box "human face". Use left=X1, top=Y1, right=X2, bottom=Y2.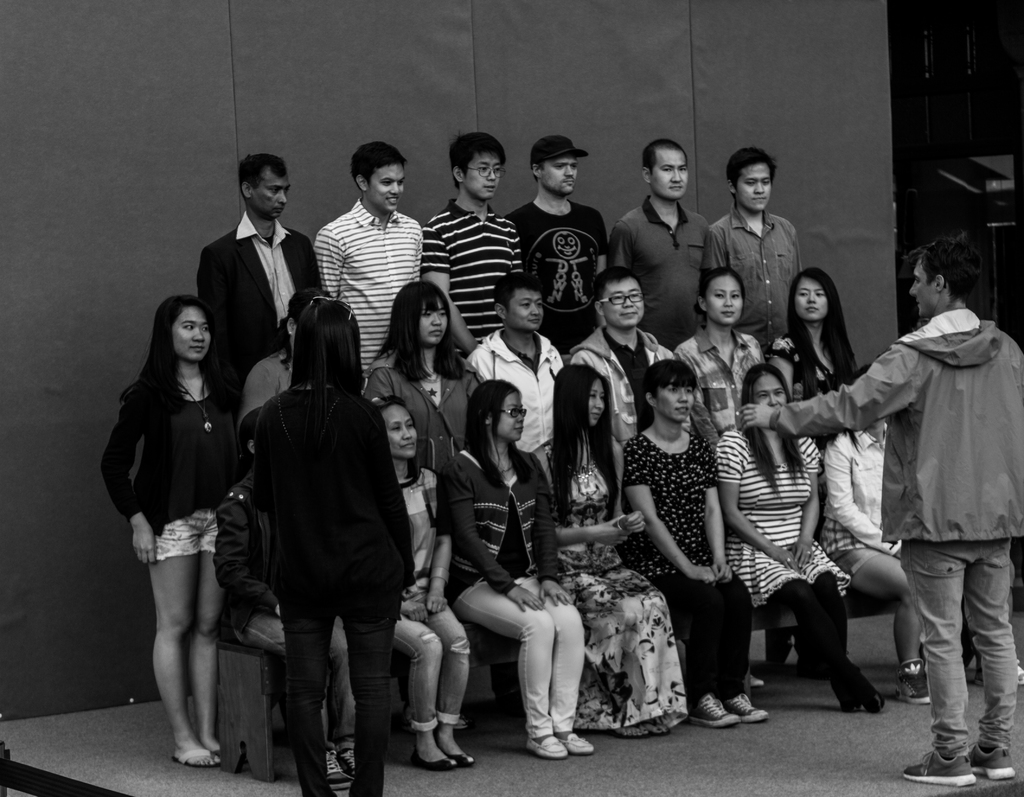
left=504, top=291, right=543, bottom=328.
